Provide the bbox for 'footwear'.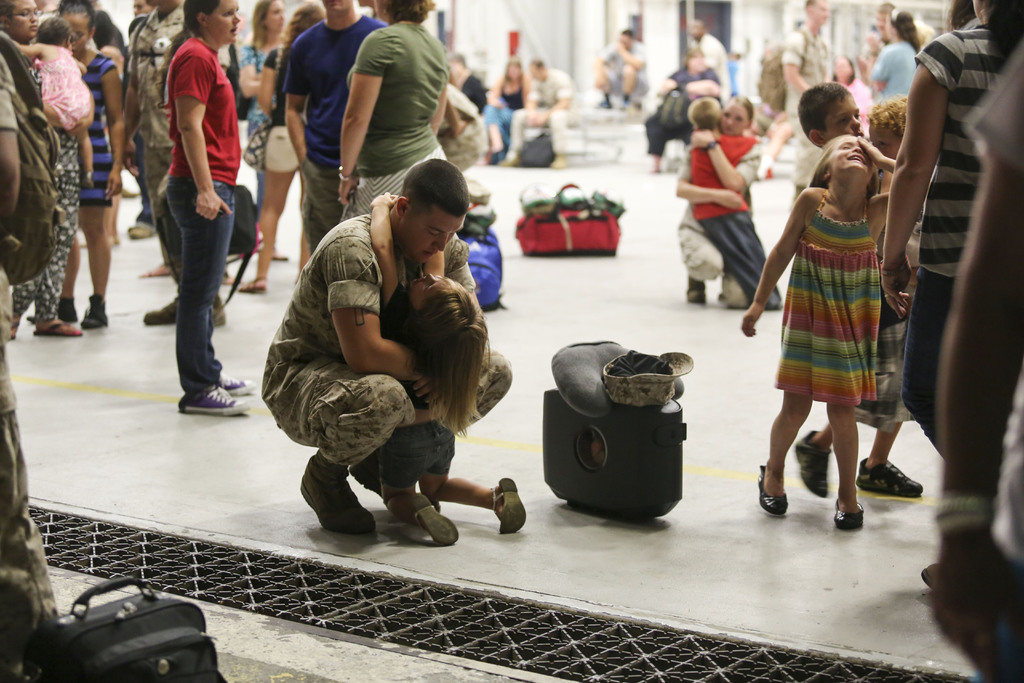
left=54, top=298, right=76, bottom=322.
